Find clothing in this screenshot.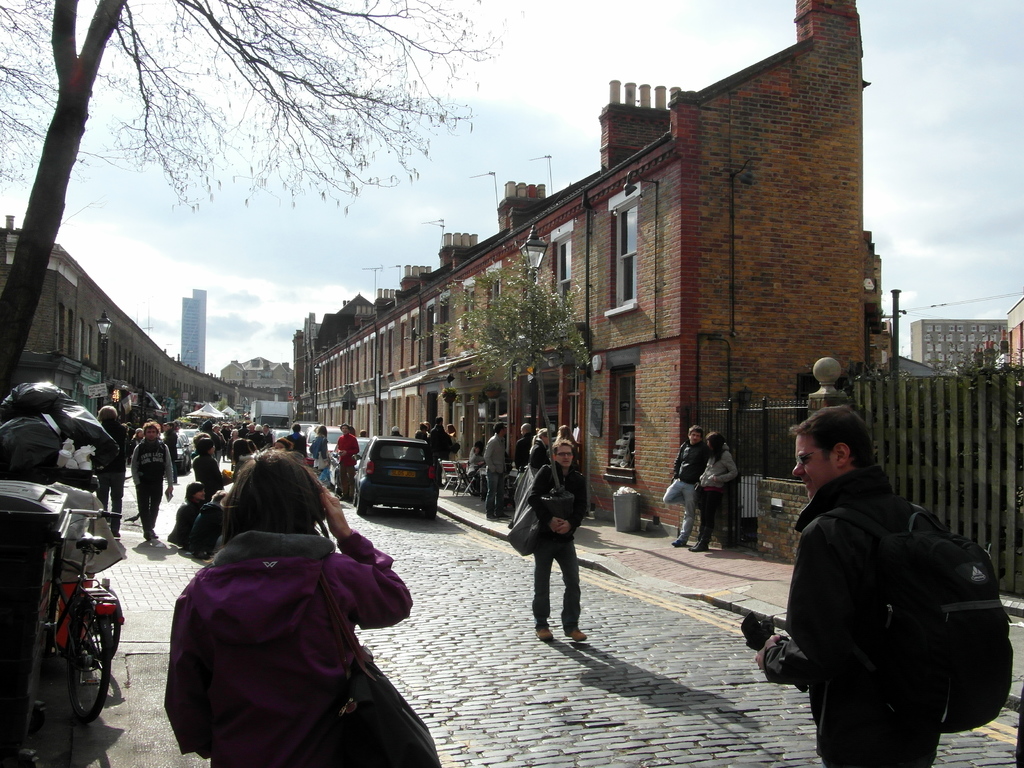
The bounding box for clothing is (694, 443, 733, 540).
